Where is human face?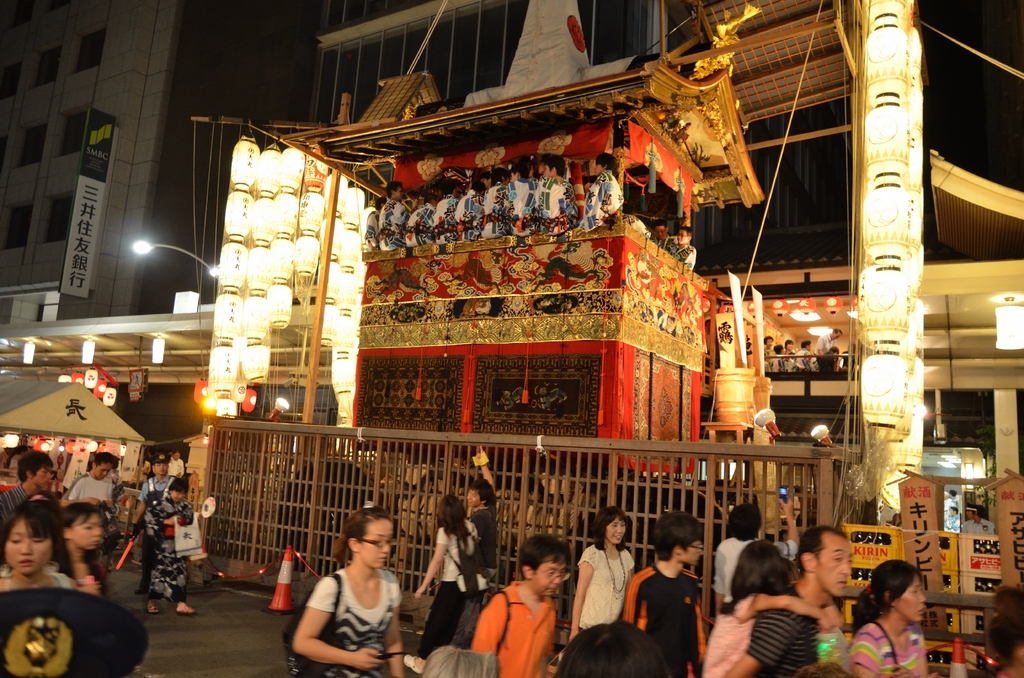
bbox=[535, 556, 565, 599].
